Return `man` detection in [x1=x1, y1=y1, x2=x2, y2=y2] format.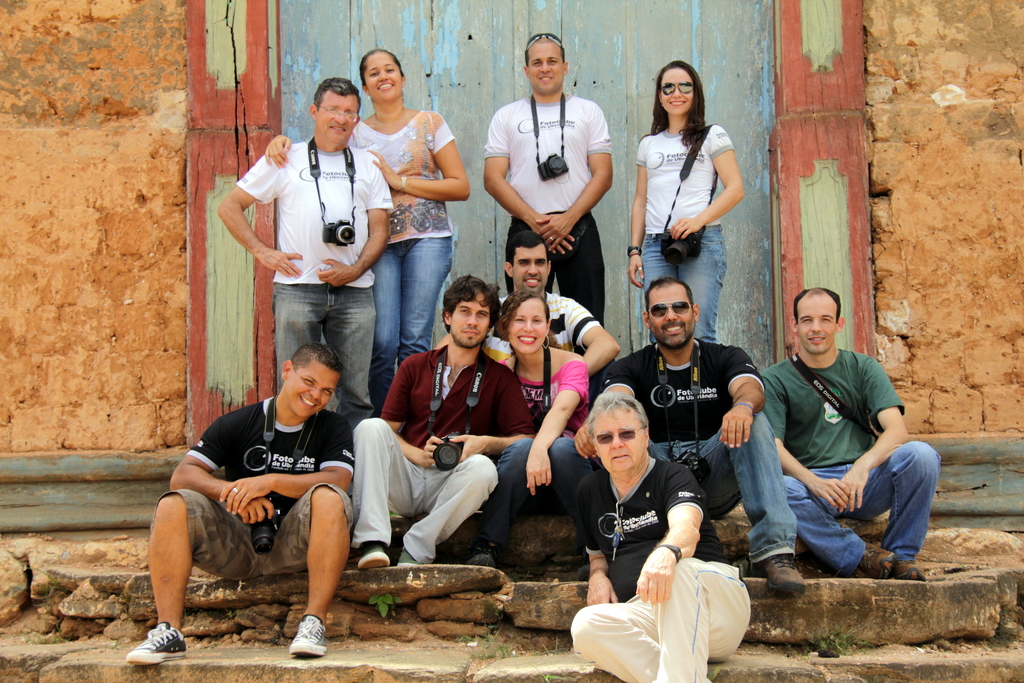
[x1=481, y1=31, x2=612, y2=357].
